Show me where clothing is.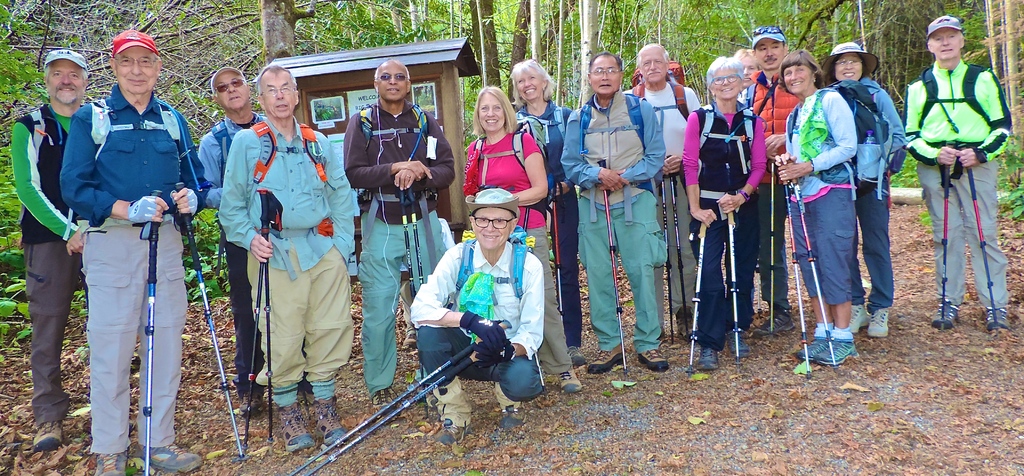
clothing is at (195,107,262,395).
